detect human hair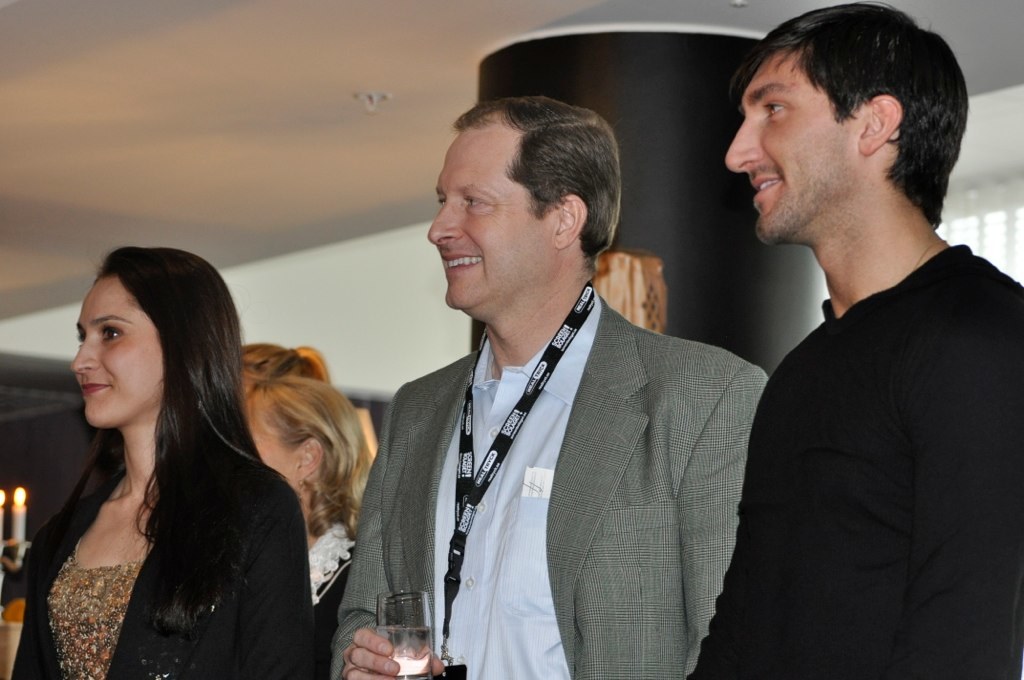
bbox=[449, 97, 621, 277]
